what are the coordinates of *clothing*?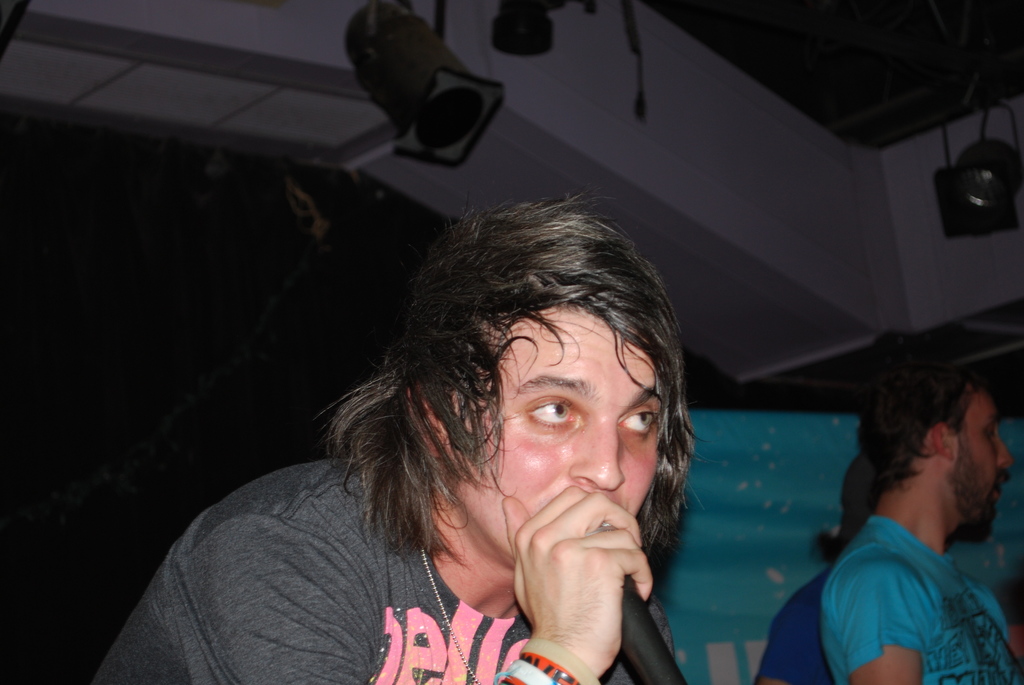
<region>86, 443, 691, 684</region>.
